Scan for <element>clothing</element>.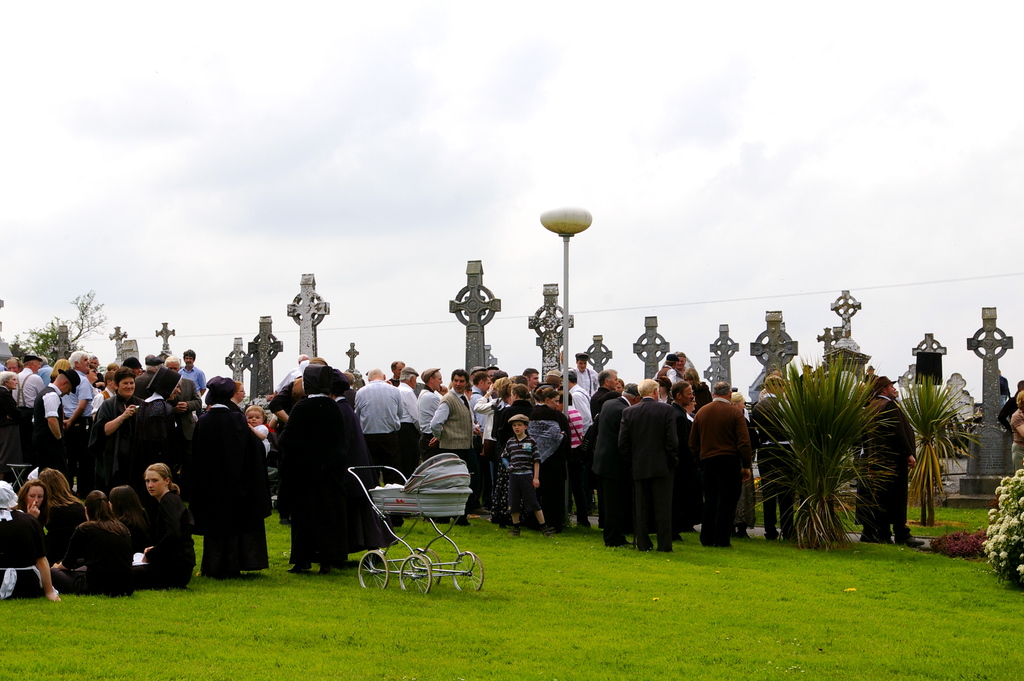
Scan result: box=[262, 380, 366, 575].
